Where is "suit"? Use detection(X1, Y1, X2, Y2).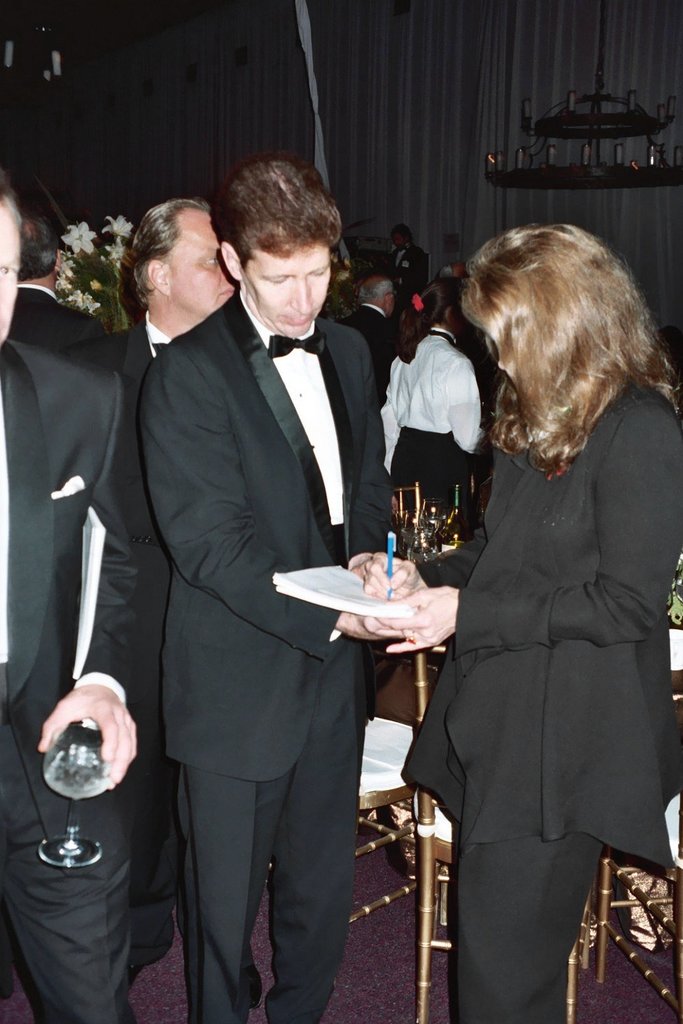
detection(0, 328, 171, 1023).
